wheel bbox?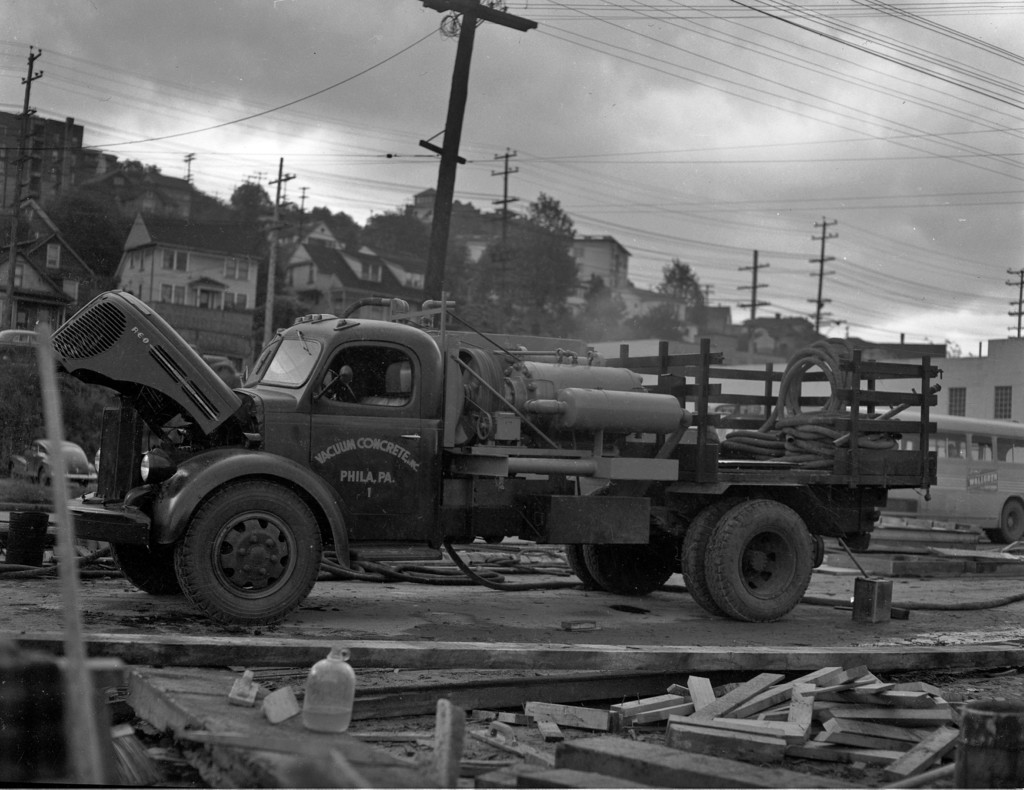
bbox=(564, 542, 601, 591)
